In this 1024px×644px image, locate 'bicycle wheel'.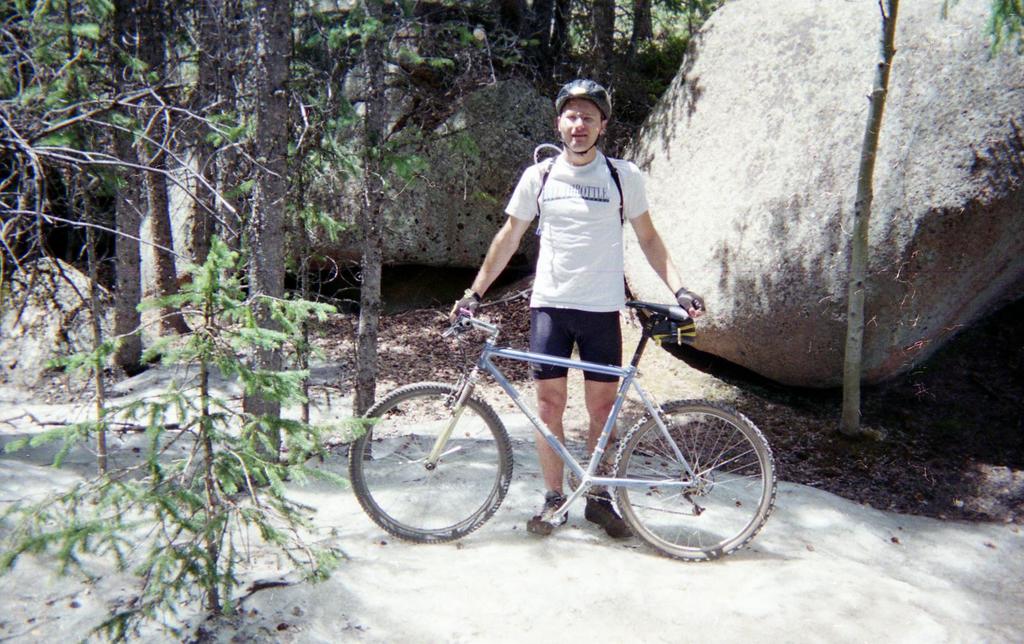
Bounding box: {"x1": 615, "y1": 399, "x2": 784, "y2": 561}.
